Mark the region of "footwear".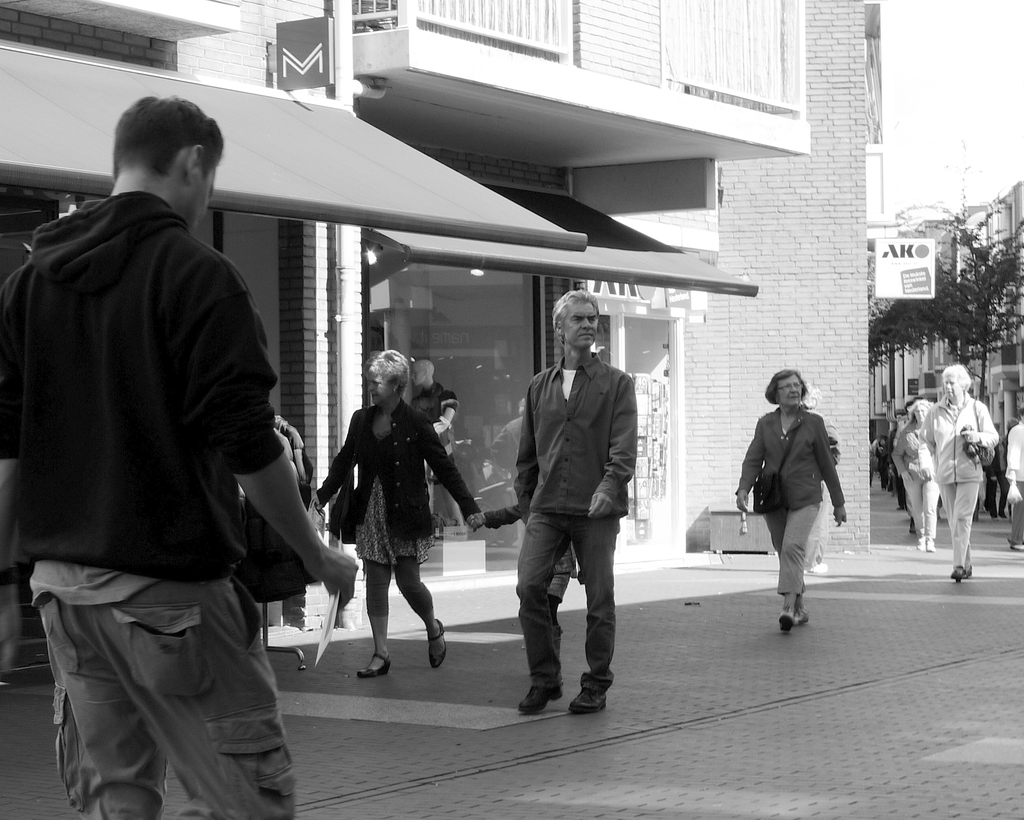
Region: 516/680/568/719.
